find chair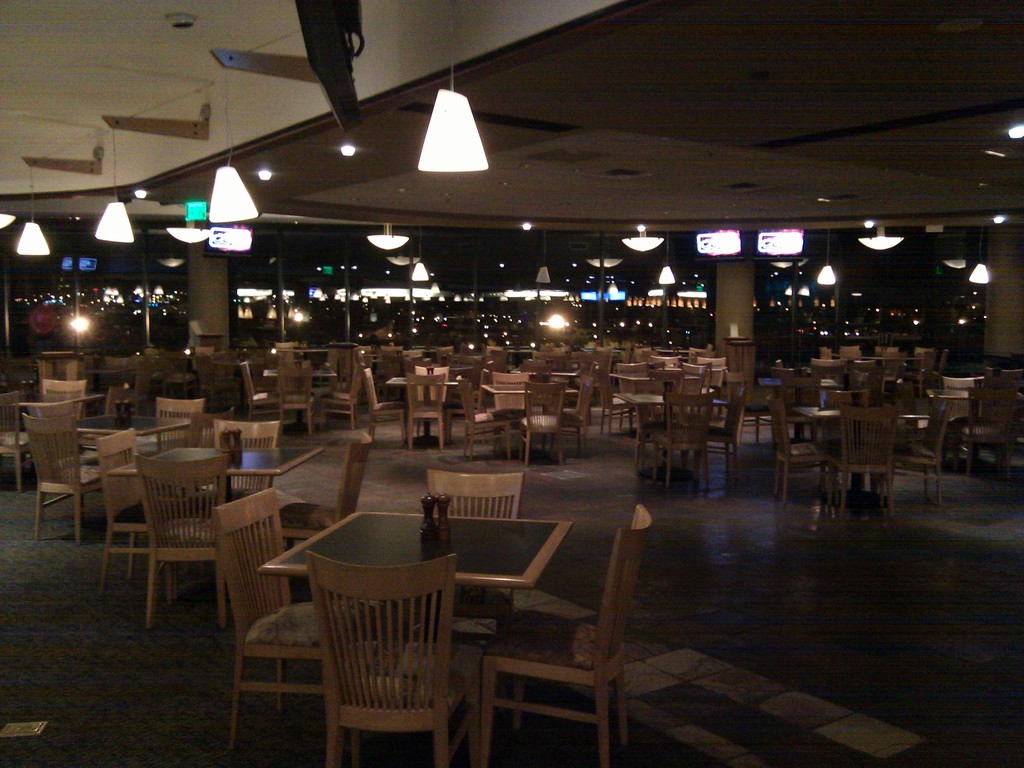
477 506 655 767
